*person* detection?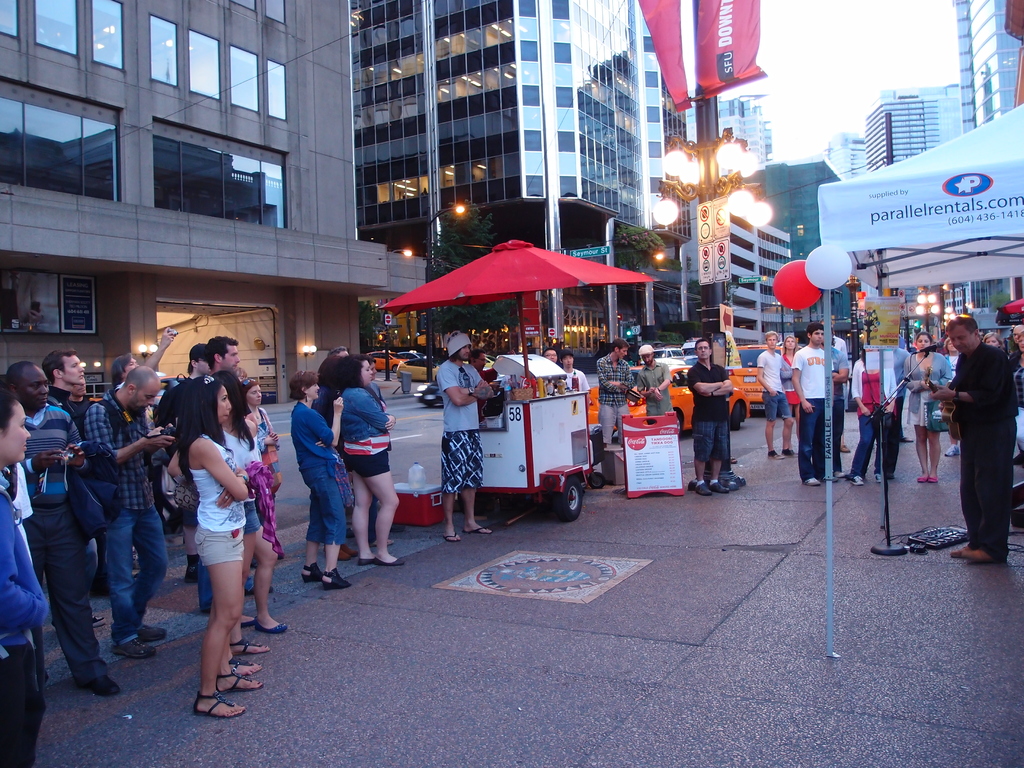
pyautogui.locateOnScreen(0, 352, 115, 694)
